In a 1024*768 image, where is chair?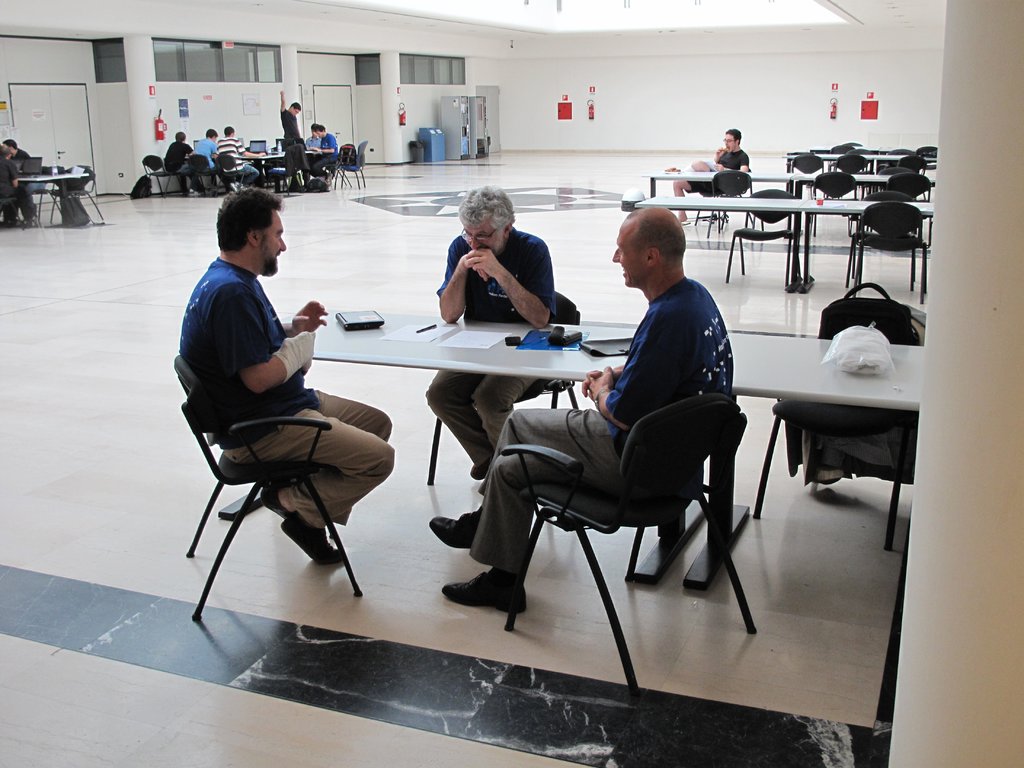
Rect(269, 143, 313, 193).
